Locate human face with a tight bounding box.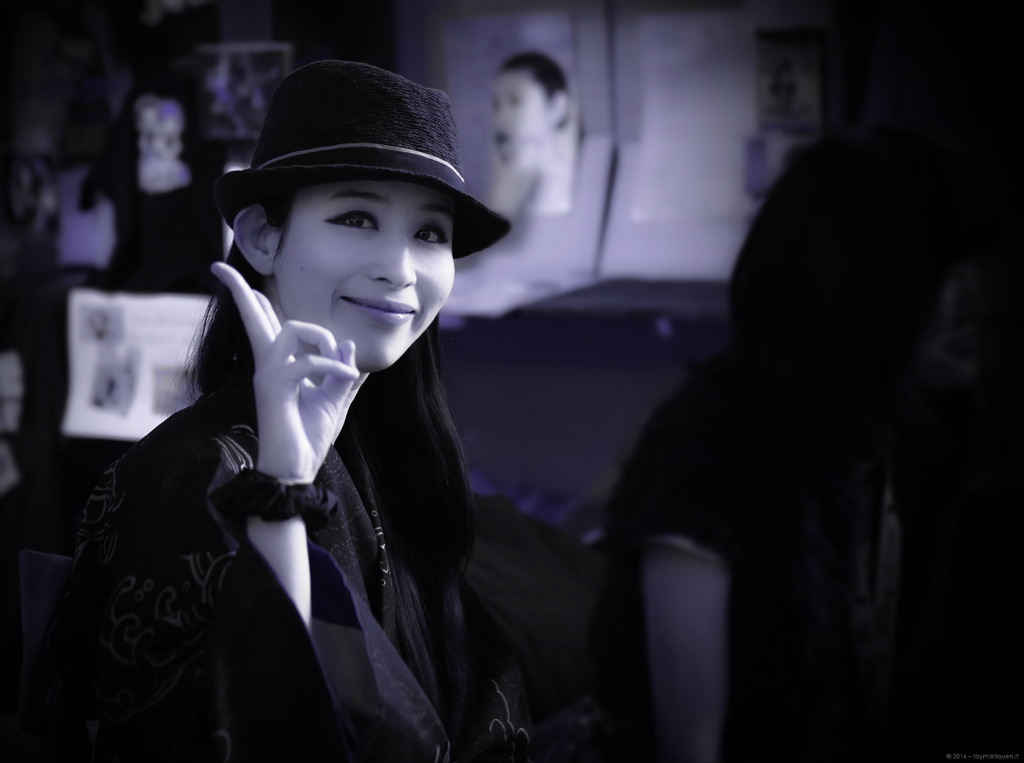
(x1=268, y1=177, x2=454, y2=371).
